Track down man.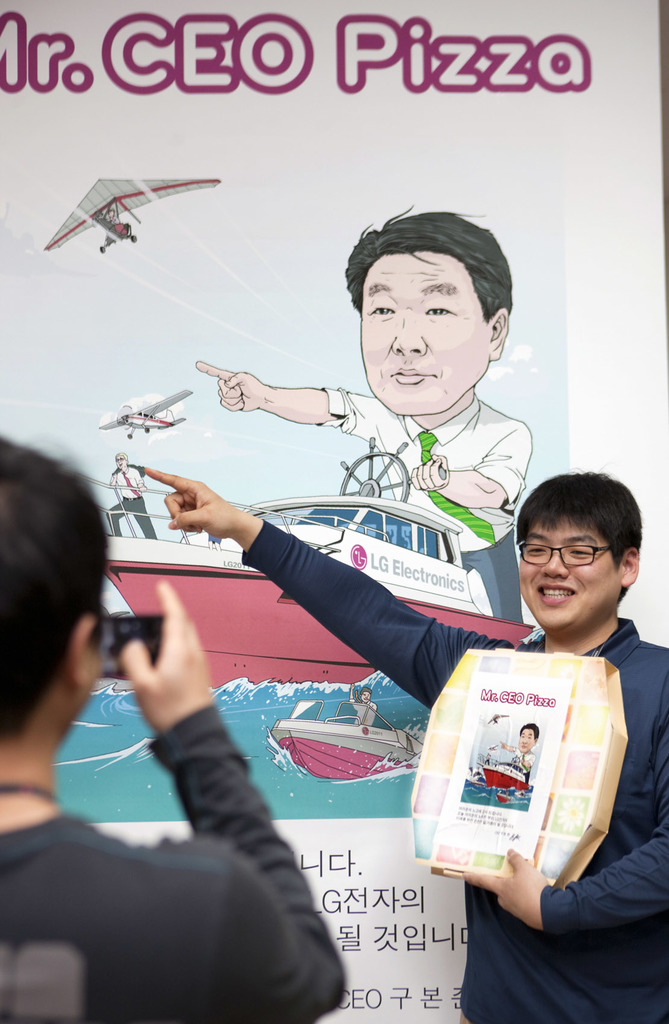
Tracked to <bbox>189, 200, 527, 625</bbox>.
